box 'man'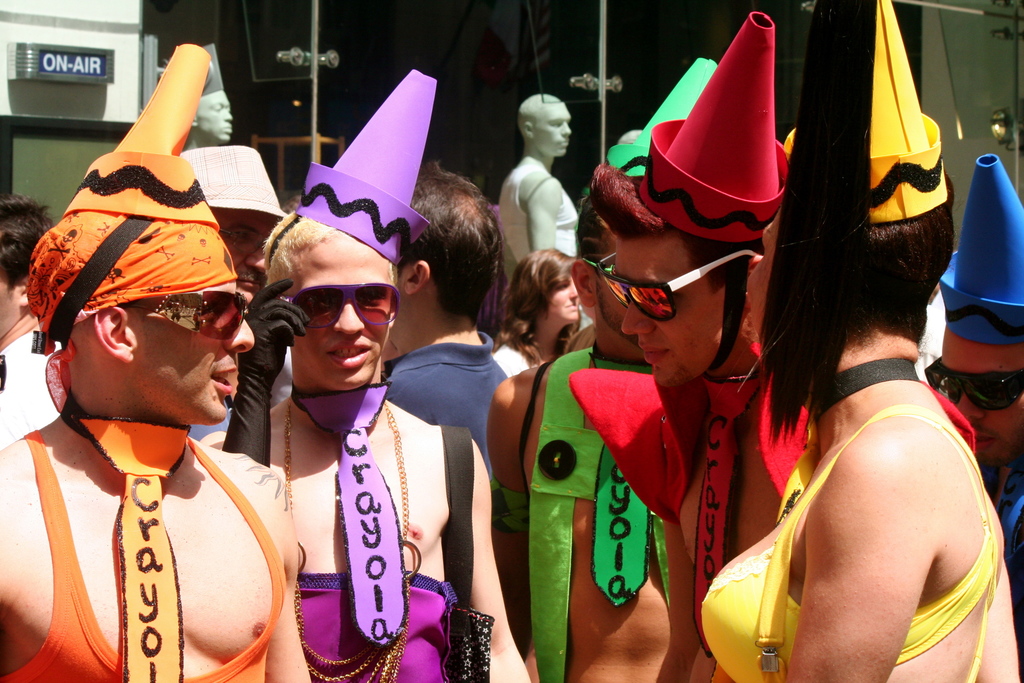
198,67,536,682
